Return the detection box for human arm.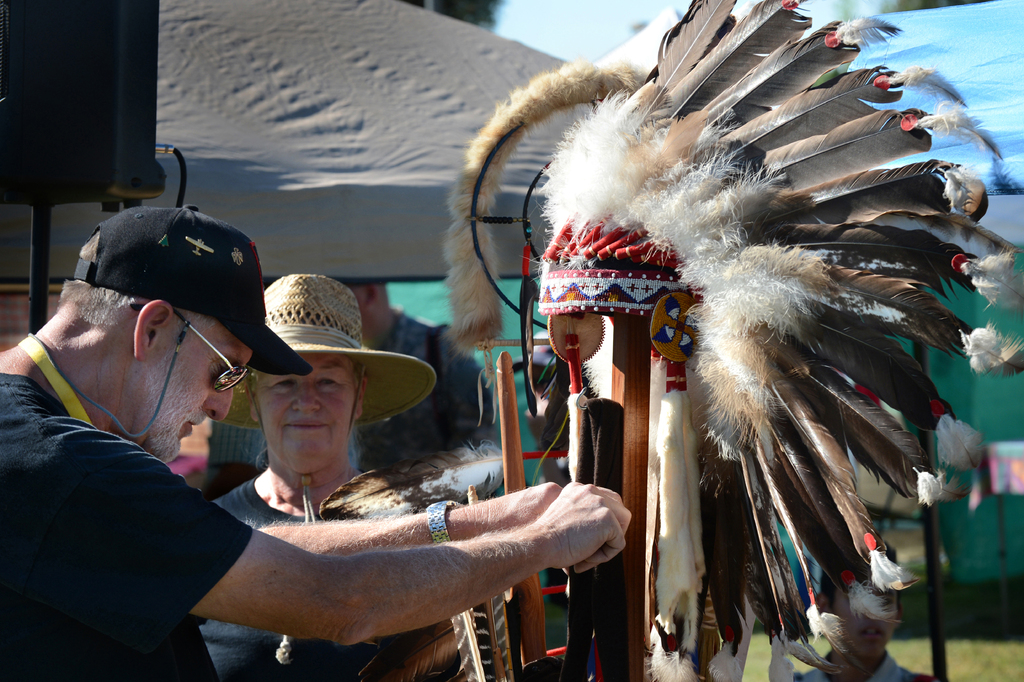
(121, 462, 657, 654).
